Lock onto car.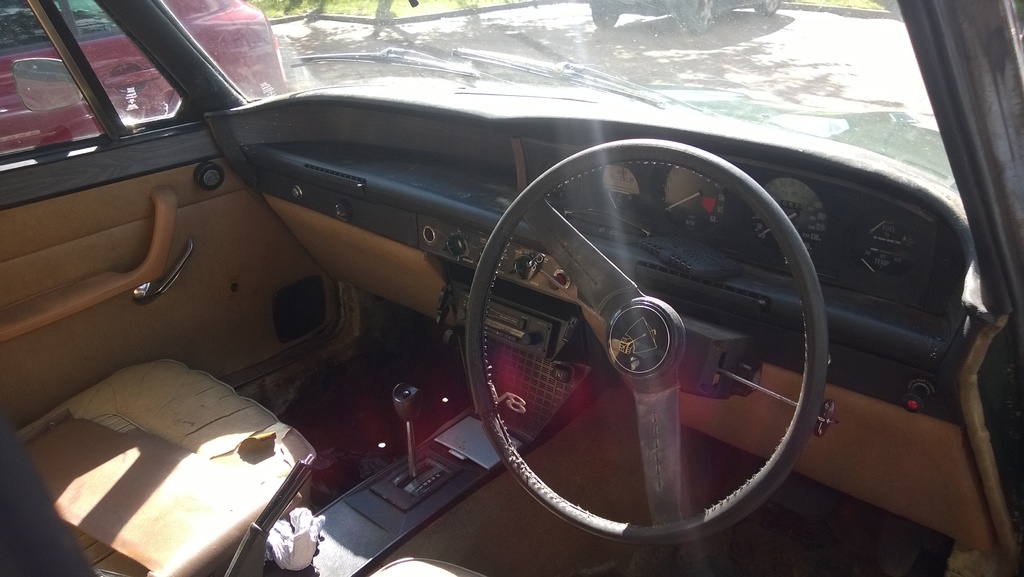
Locked: <bbox>586, 3, 787, 27</bbox>.
